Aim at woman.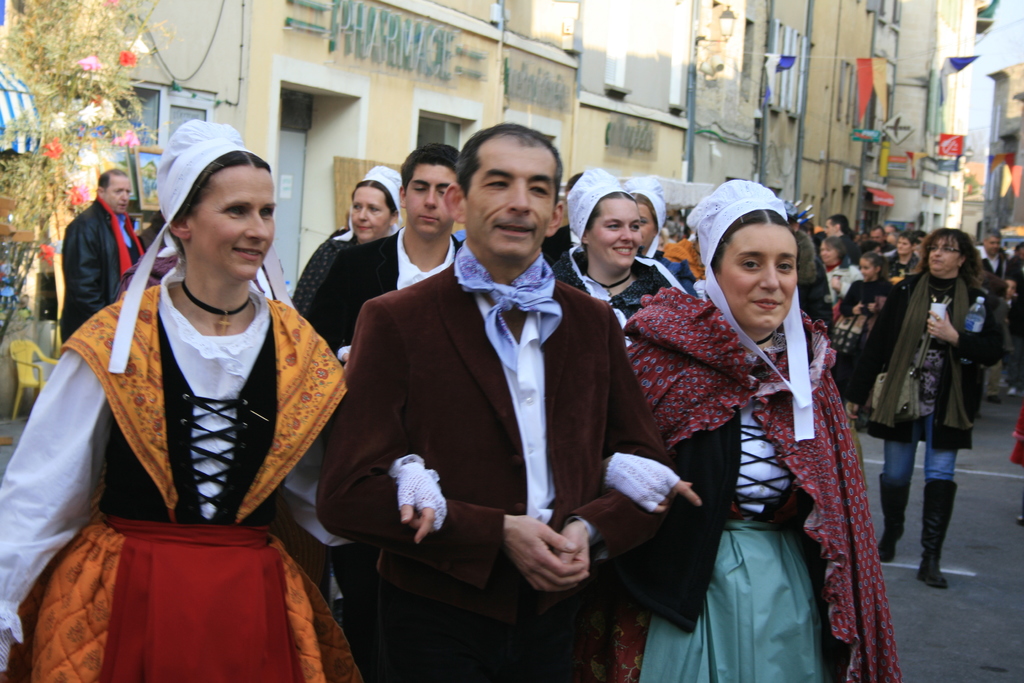
Aimed at [x1=595, y1=176, x2=904, y2=682].
